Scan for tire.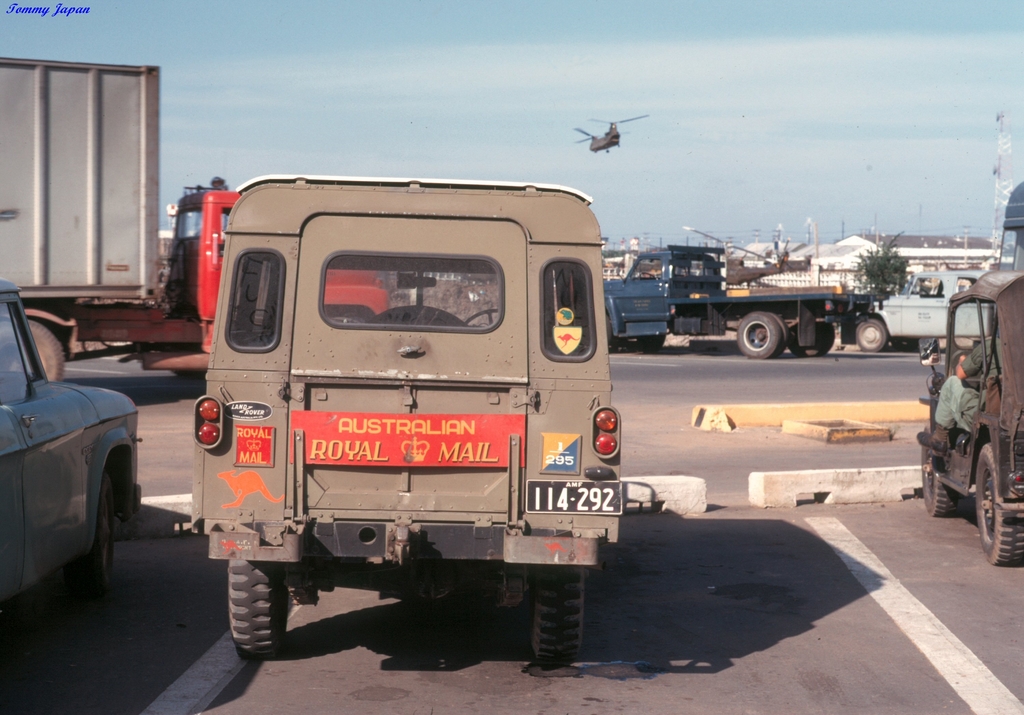
Scan result: [917, 427, 961, 513].
